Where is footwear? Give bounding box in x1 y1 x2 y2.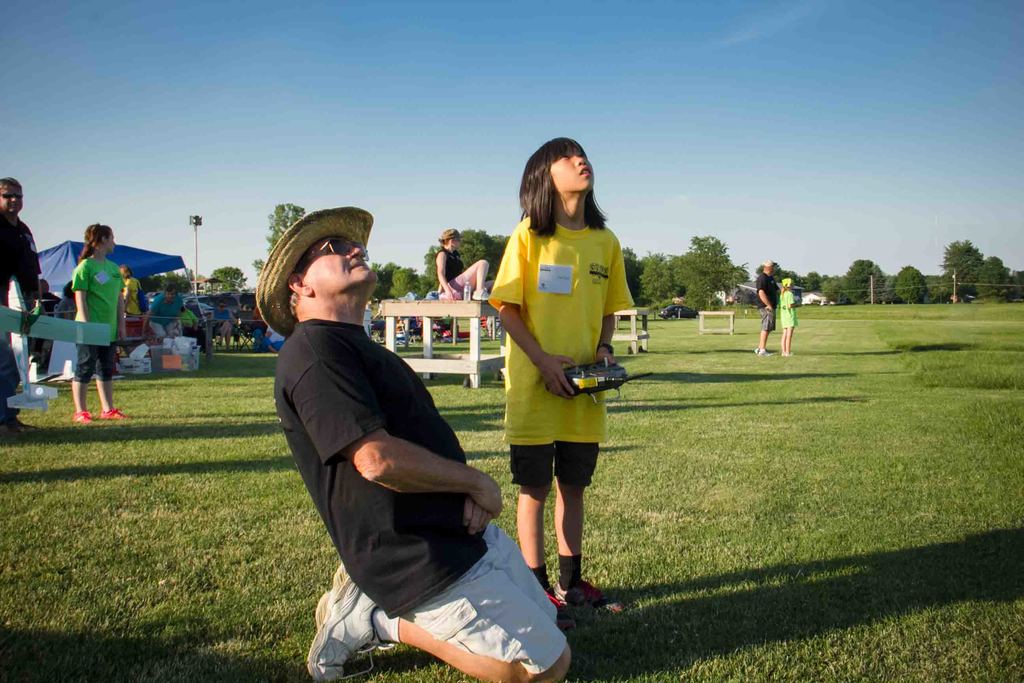
73 411 94 424.
